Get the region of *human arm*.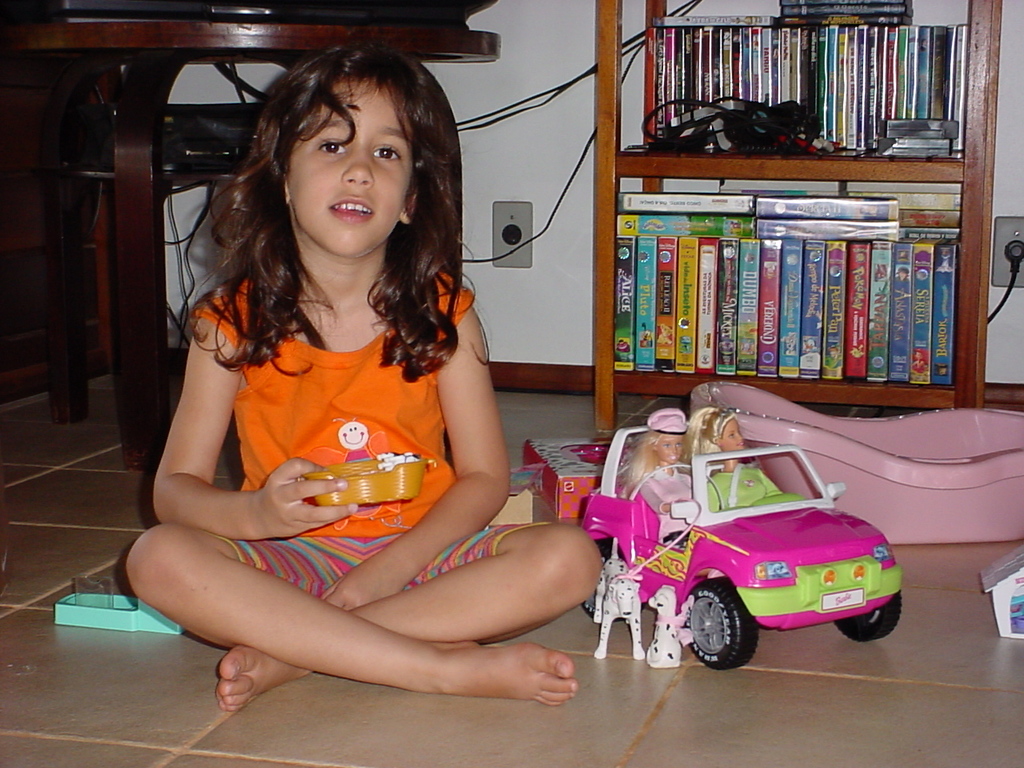
l=322, t=305, r=509, b=609.
